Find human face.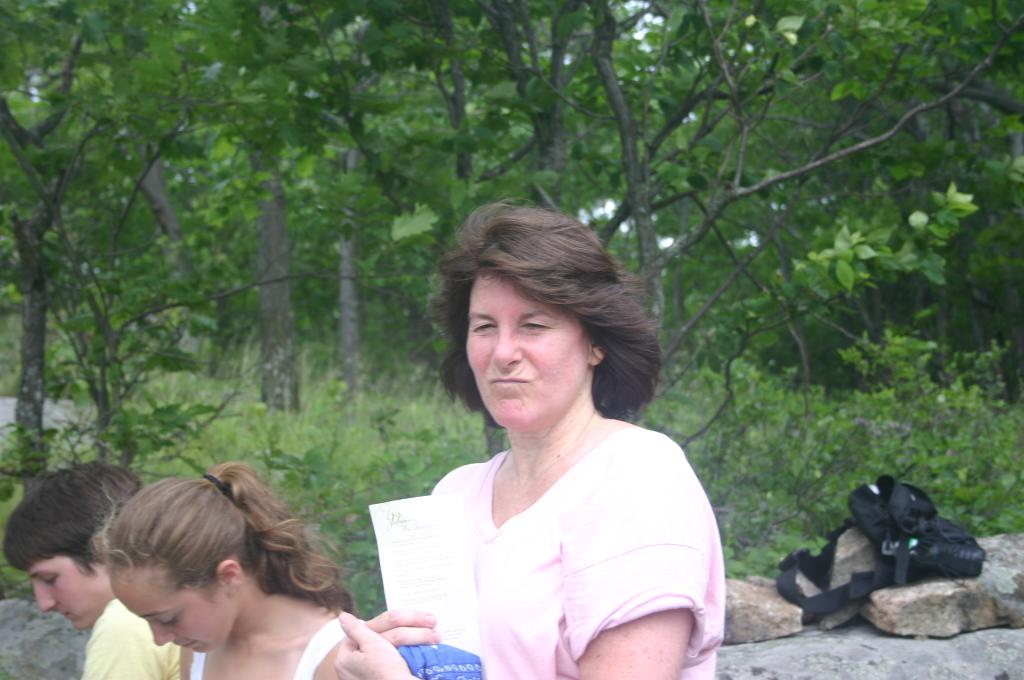
(x1=109, y1=563, x2=239, y2=655).
